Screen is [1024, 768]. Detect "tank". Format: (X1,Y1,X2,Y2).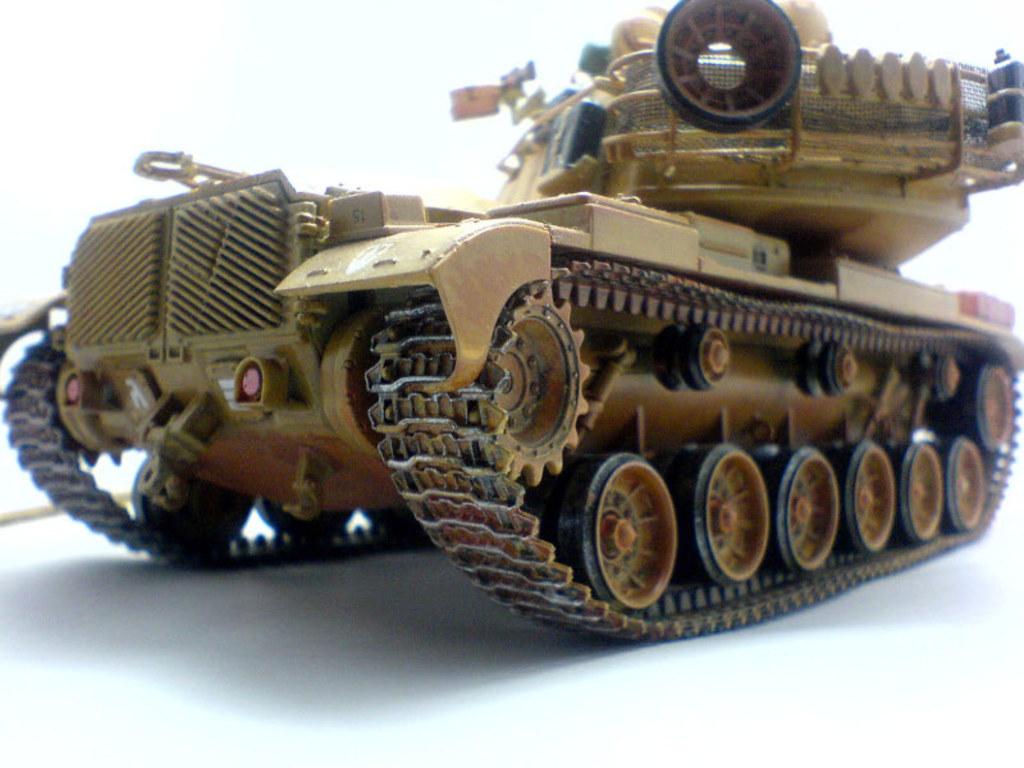
(0,0,1023,639).
